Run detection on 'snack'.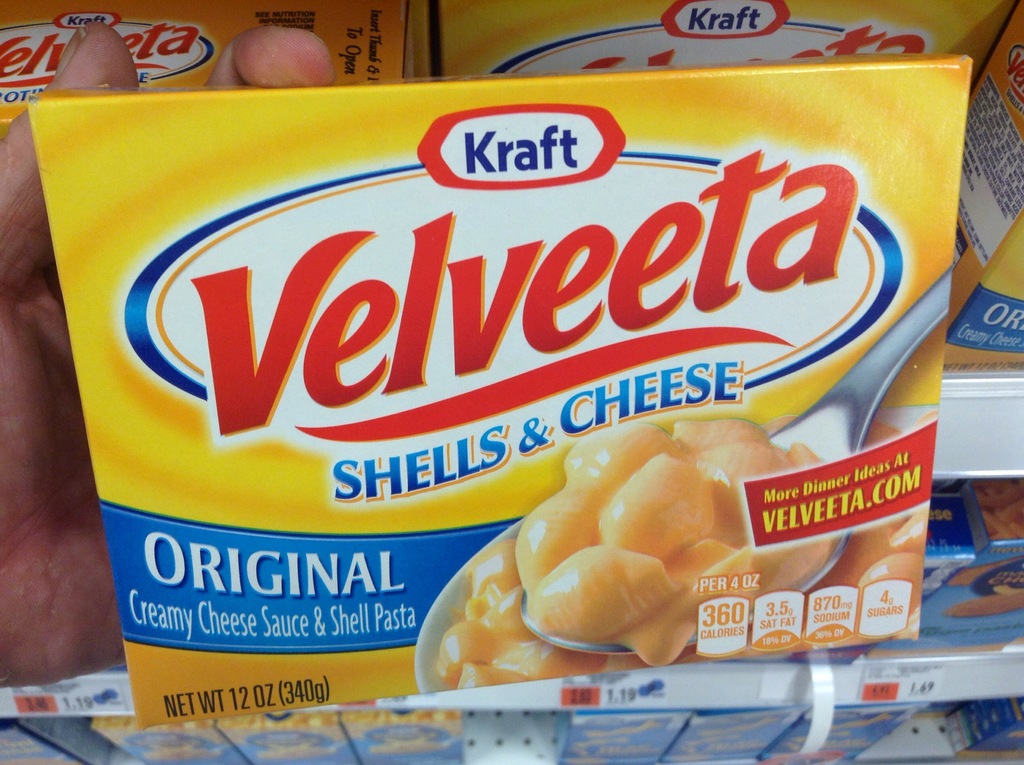
Result: select_region(31, 46, 961, 711).
